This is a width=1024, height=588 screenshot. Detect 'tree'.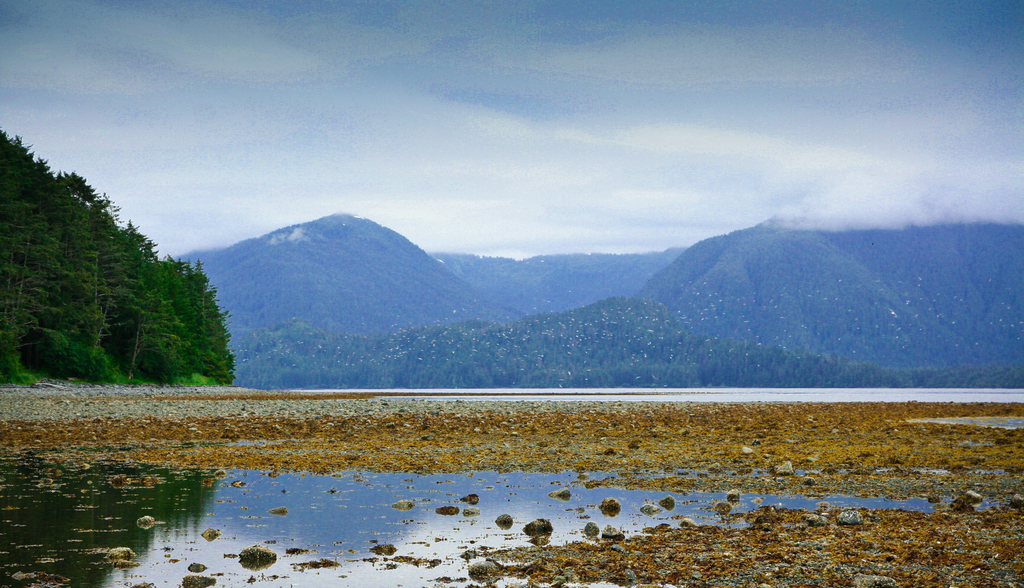
left=0, top=136, right=65, bottom=389.
